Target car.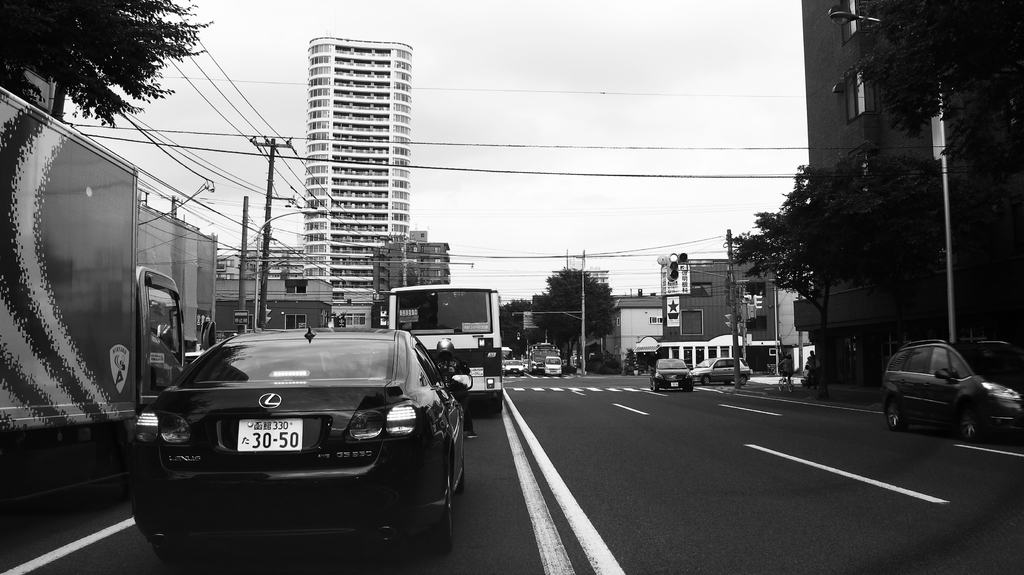
Target region: crop(645, 352, 698, 391).
